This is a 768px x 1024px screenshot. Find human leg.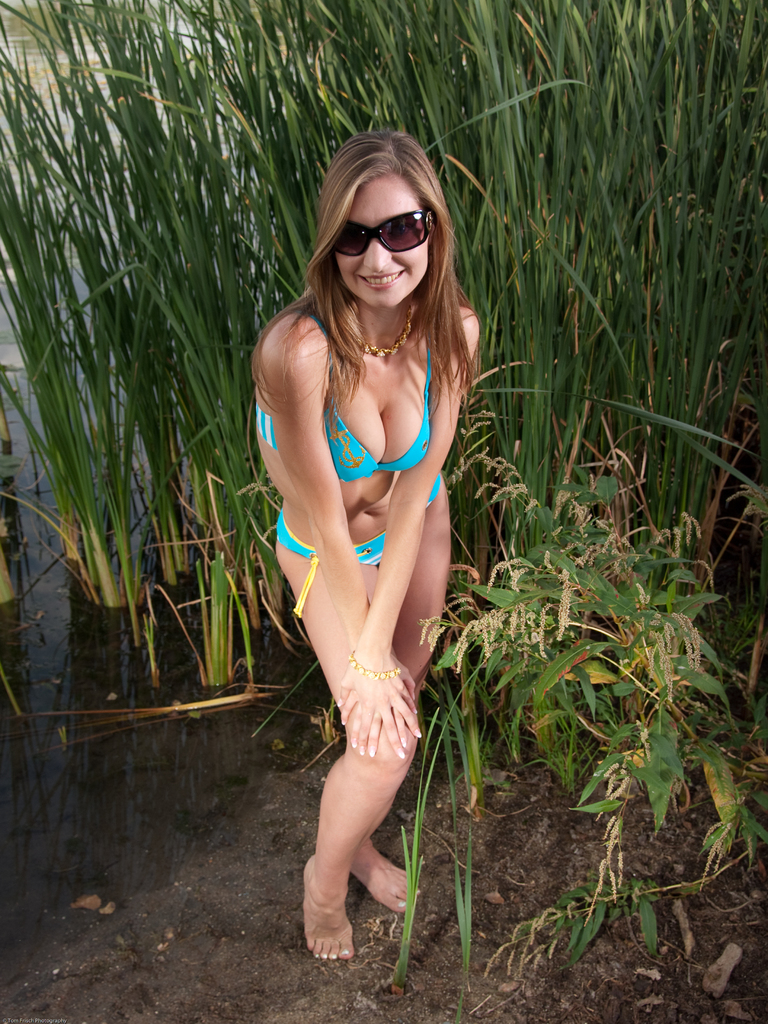
Bounding box: <region>345, 497, 455, 908</region>.
